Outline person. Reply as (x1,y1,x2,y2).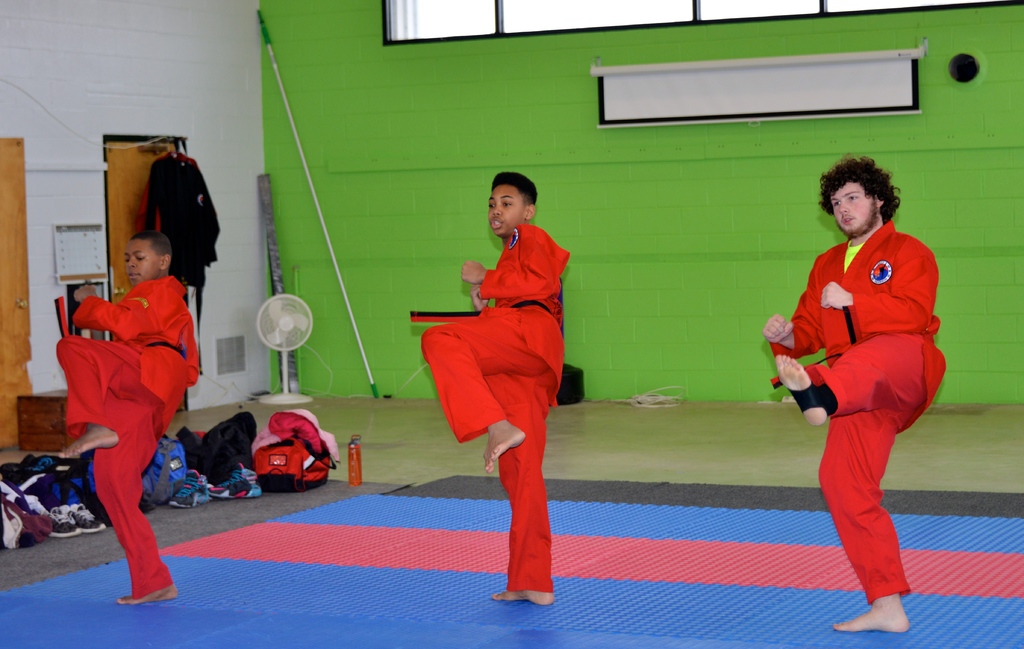
(58,232,198,604).
